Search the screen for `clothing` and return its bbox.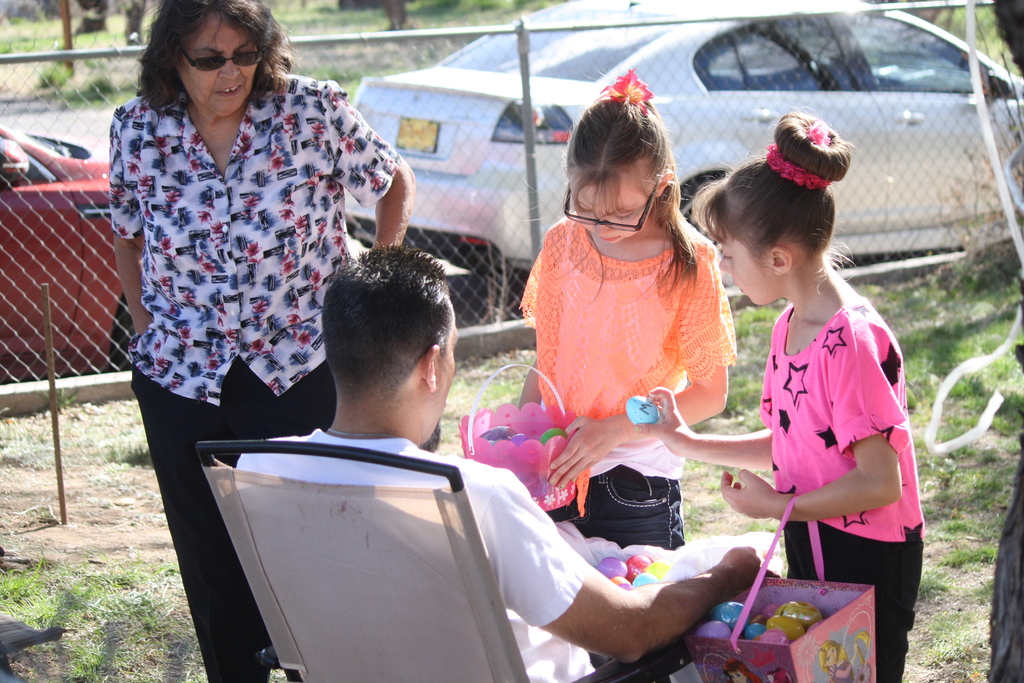
Found: [x1=109, y1=72, x2=397, y2=682].
